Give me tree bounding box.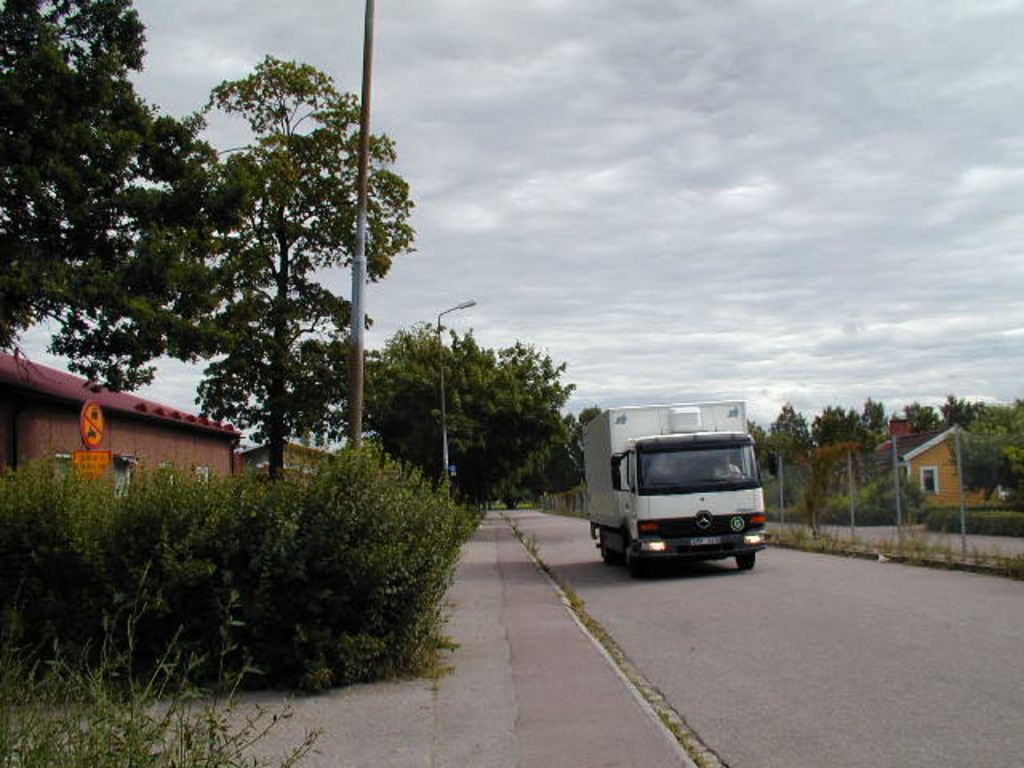
x1=899, y1=392, x2=934, y2=426.
